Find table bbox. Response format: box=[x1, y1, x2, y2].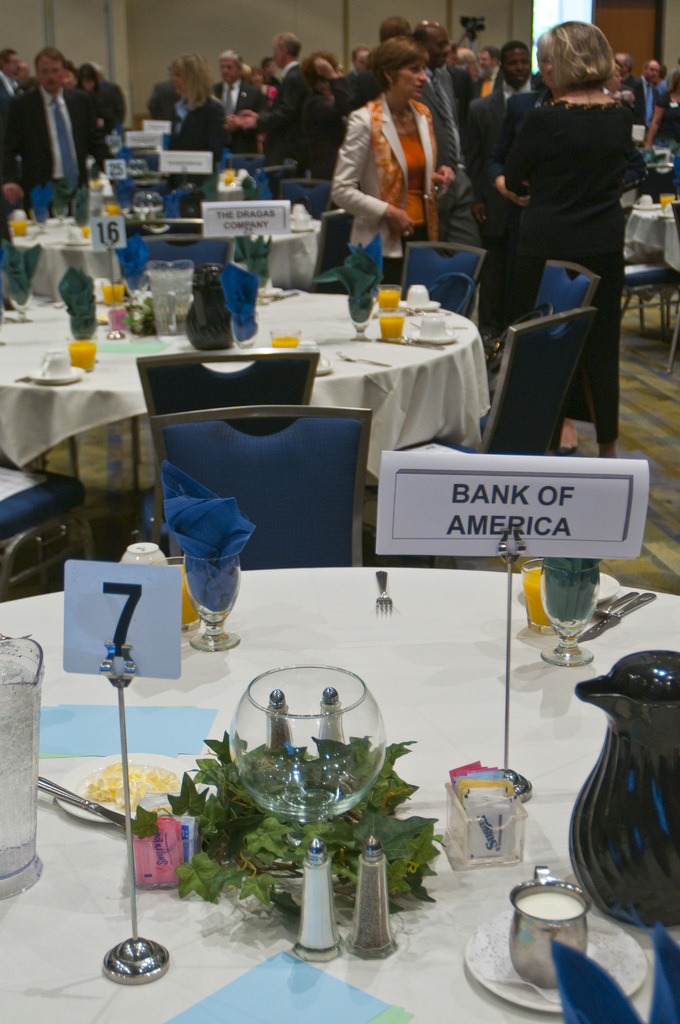
box=[45, 356, 611, 868].
